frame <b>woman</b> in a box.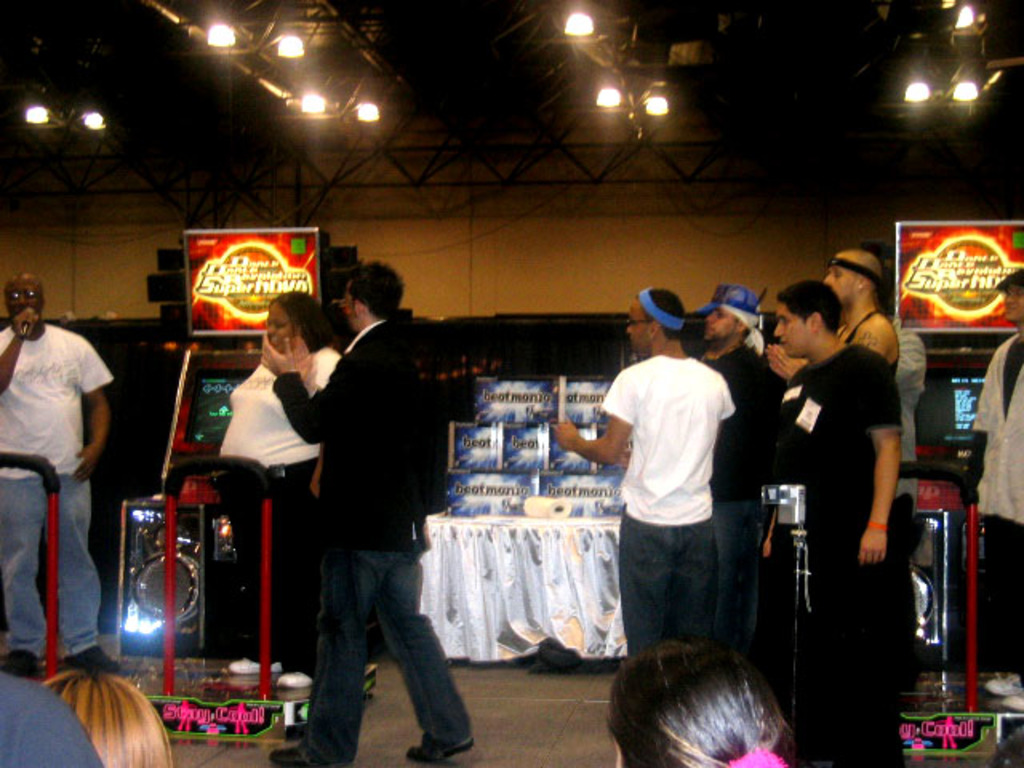
pyautogui.locateOnScreen(214, 290, 347, 672).
